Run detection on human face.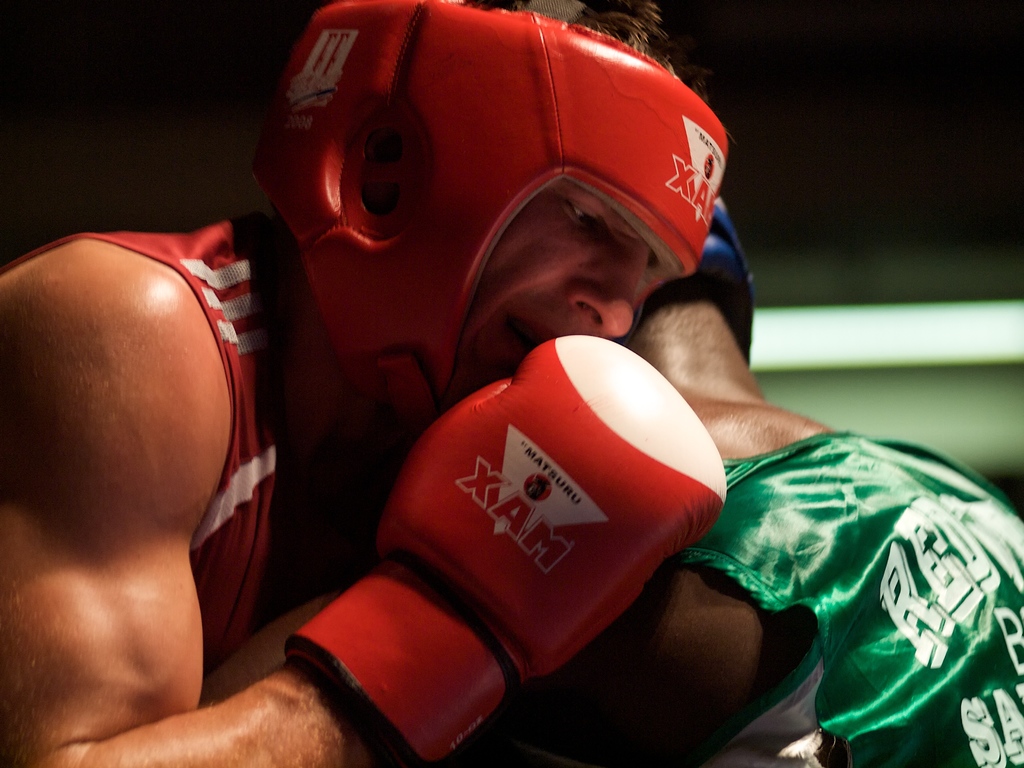
Result: {"x1": 456, "y1": 177, "x2": 668, "y2": 399}.
